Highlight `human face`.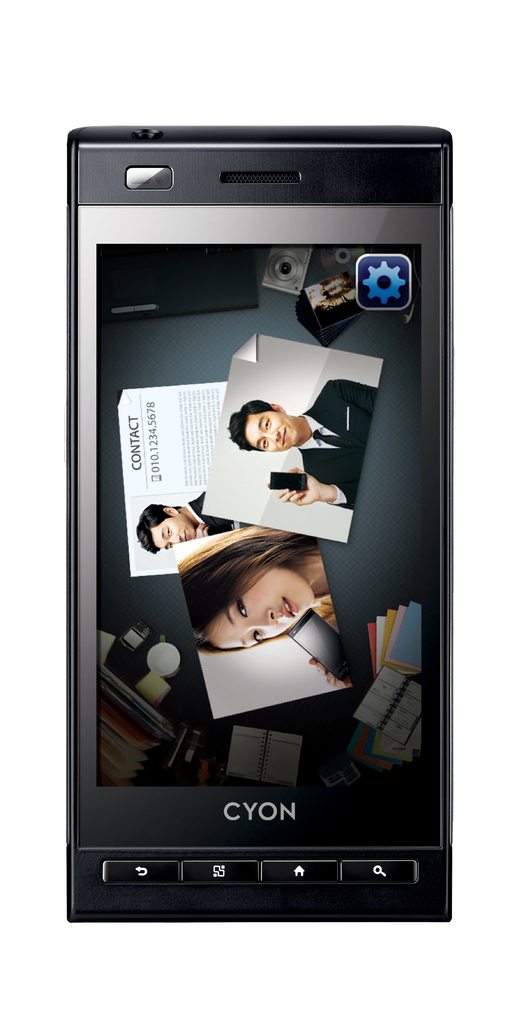
Highlighted region: [x1=206, y1=575, x2=322, y2=652].
